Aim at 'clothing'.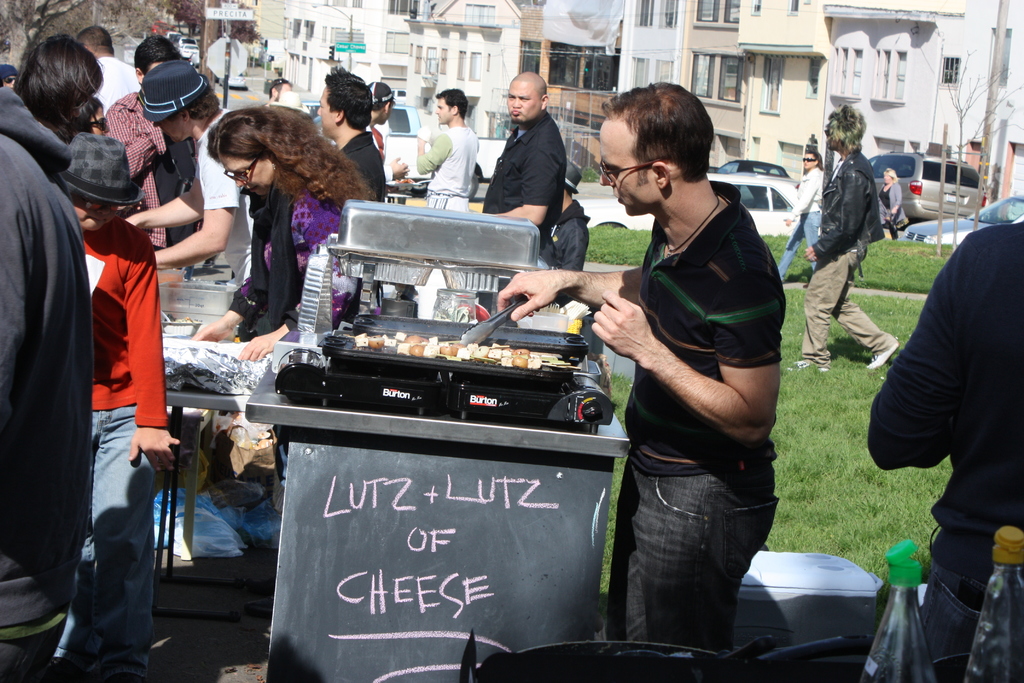
Aimed at bbox=(801, 154, 900, 354).
